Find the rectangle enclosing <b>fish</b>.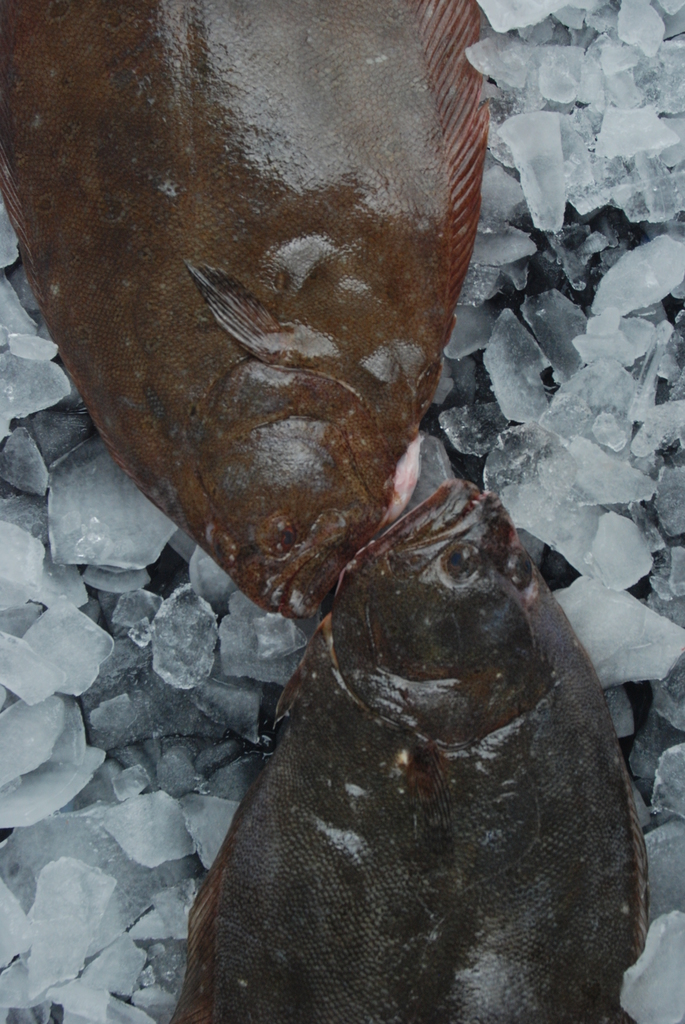
bbox=[171, 476, 631, 1023].
